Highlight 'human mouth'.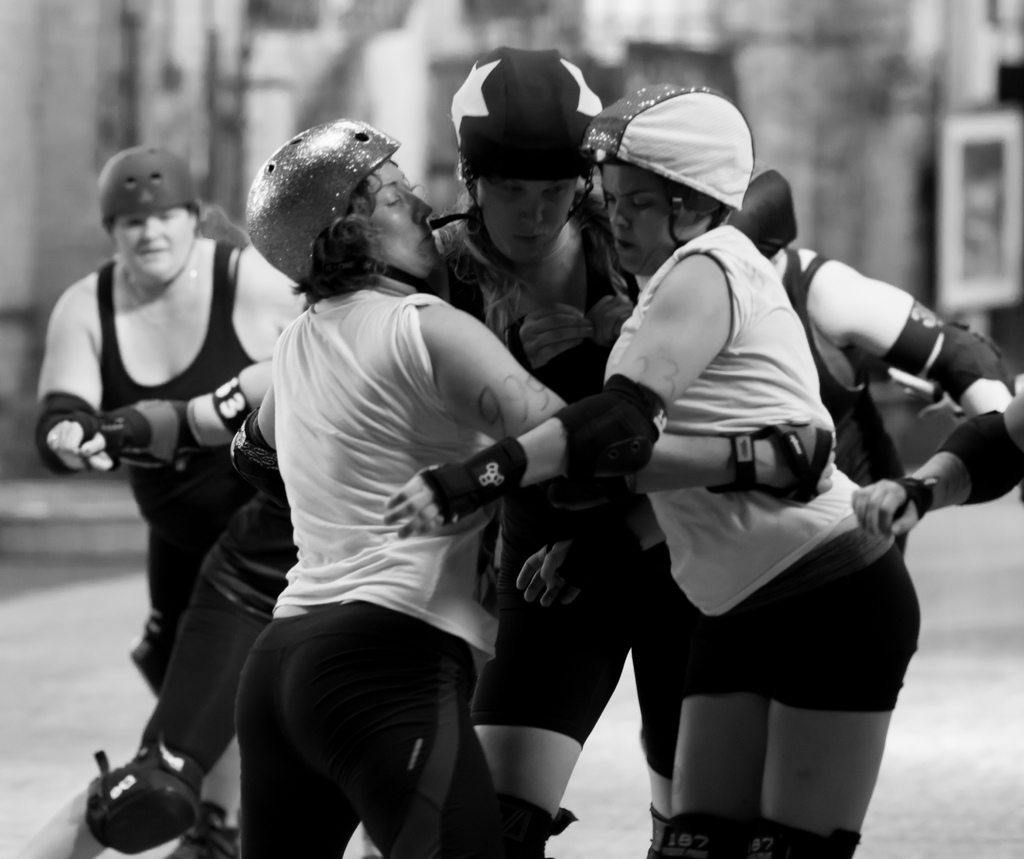
Highlighted region: (left=143, top=241, right=164, bottom=255).
